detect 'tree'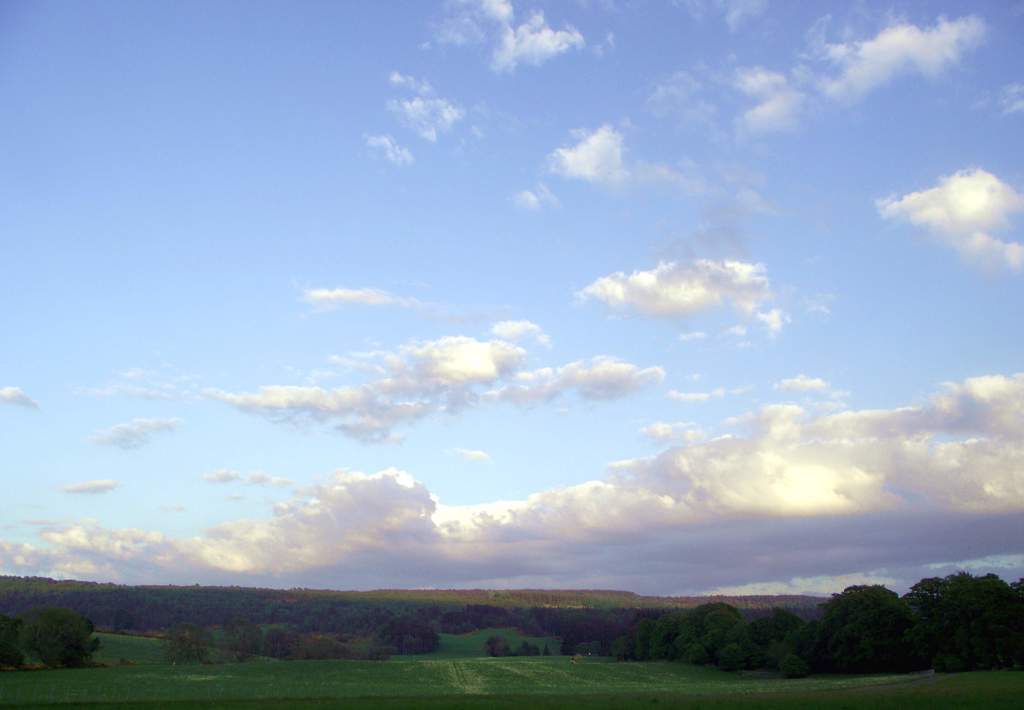
<box>778,656,815,678</box>
